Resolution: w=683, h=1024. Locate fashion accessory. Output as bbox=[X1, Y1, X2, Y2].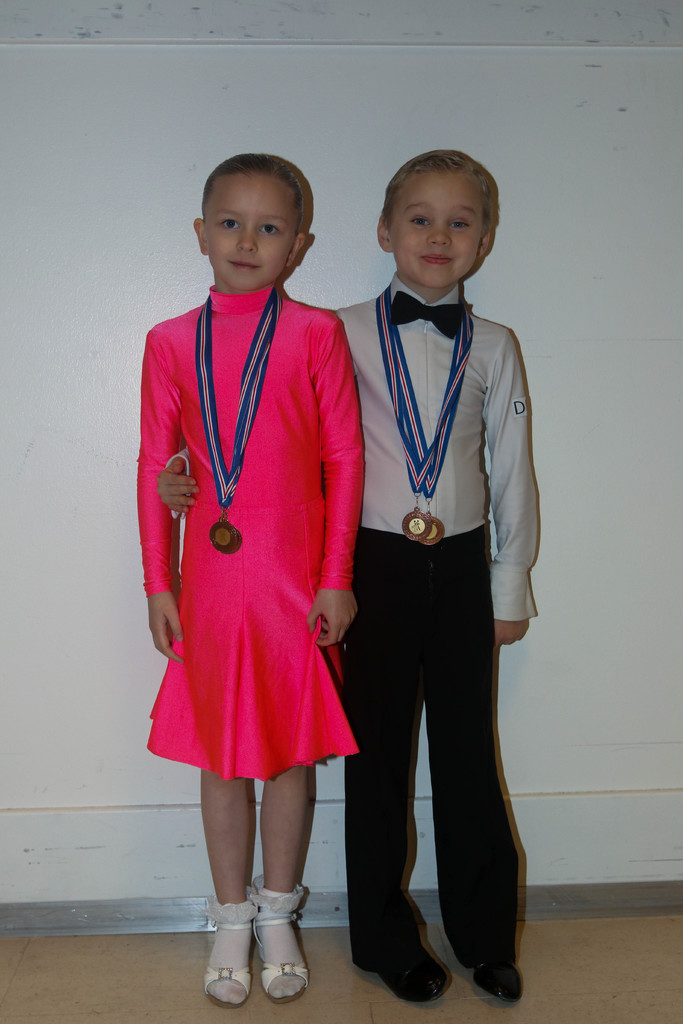
bbox=[255, 913, 313, 1002].
